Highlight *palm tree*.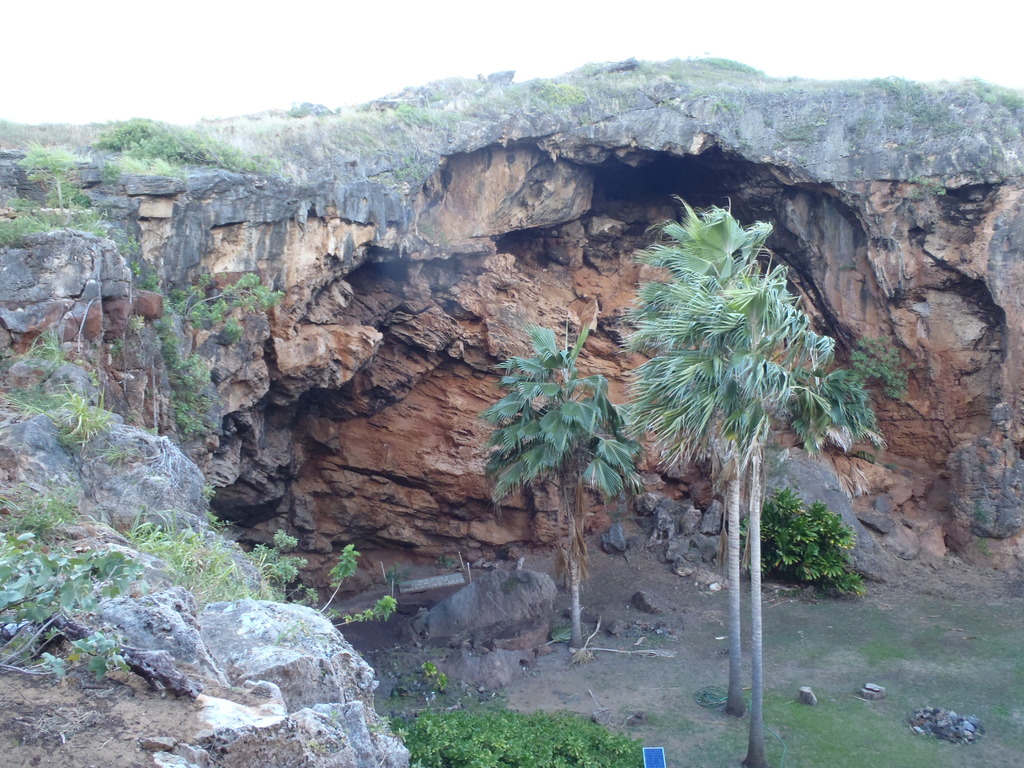
Highlighted region: BBox(627, 256, 744, 717).
